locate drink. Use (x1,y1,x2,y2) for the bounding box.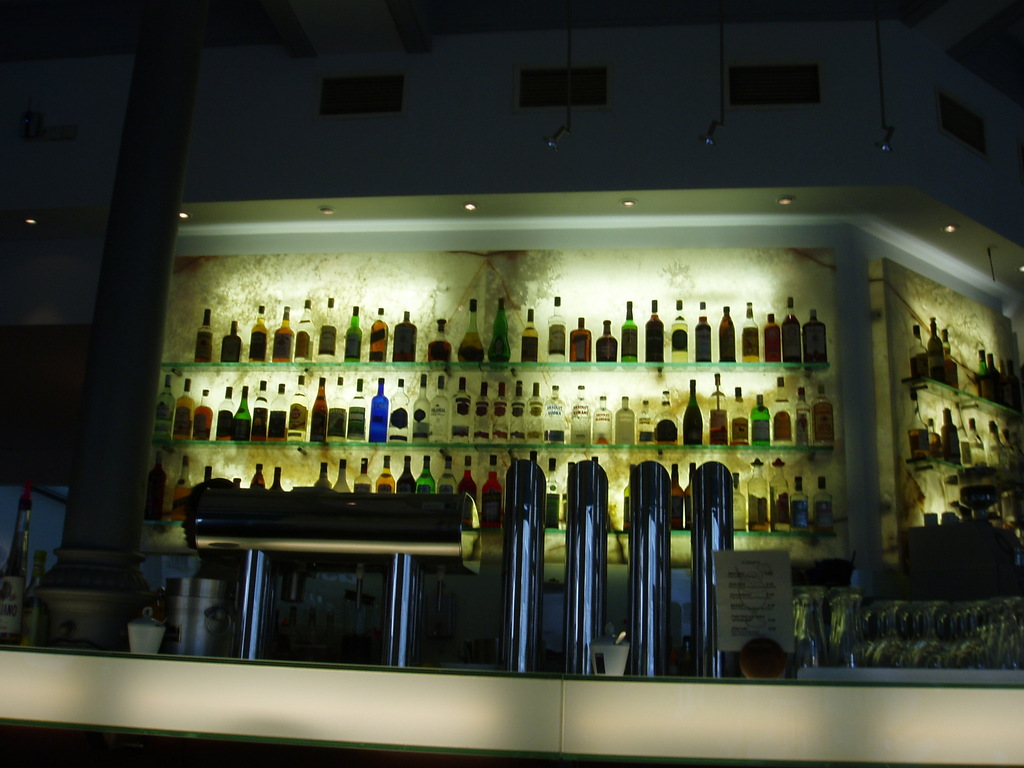
(781,296,800,362).
